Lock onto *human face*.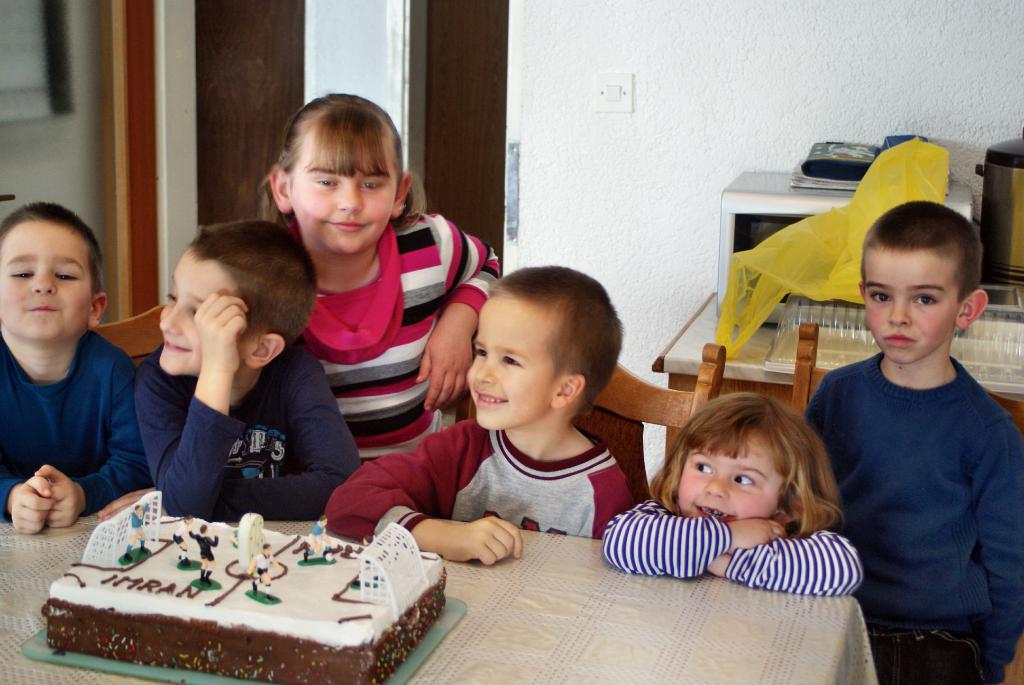
Locked: crop(289, 130, 399, 255).
